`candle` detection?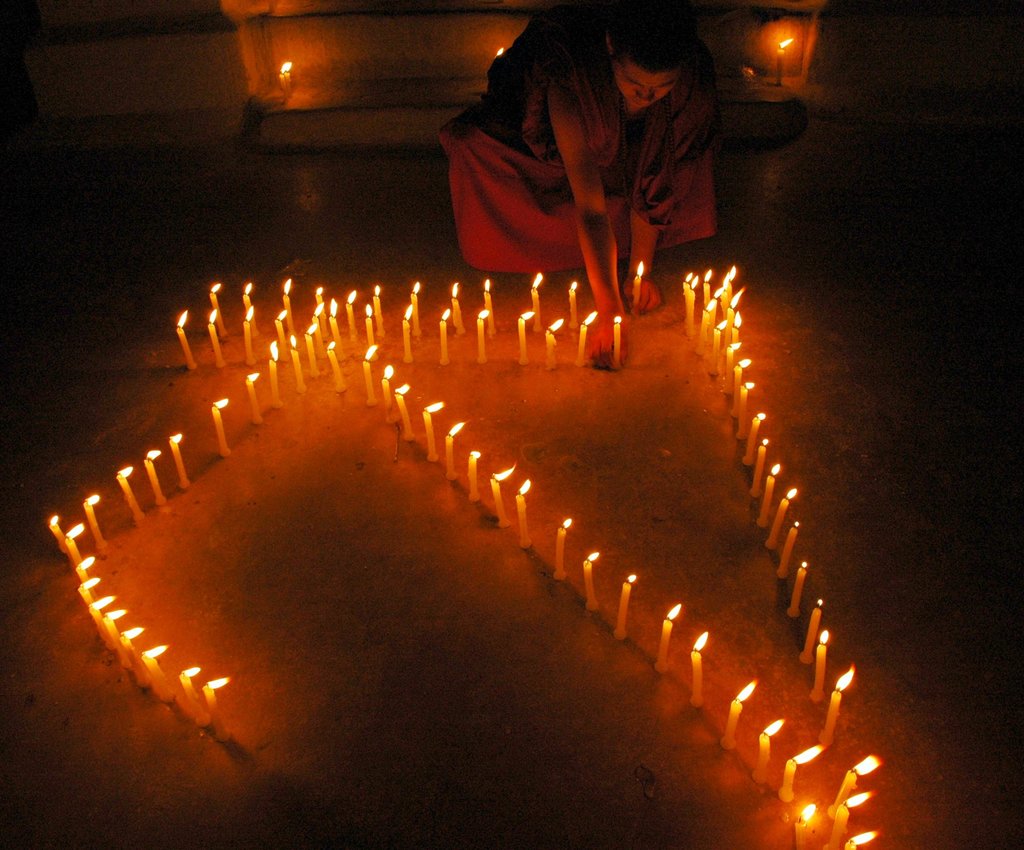
Rect(796, 591, 822, 664)
